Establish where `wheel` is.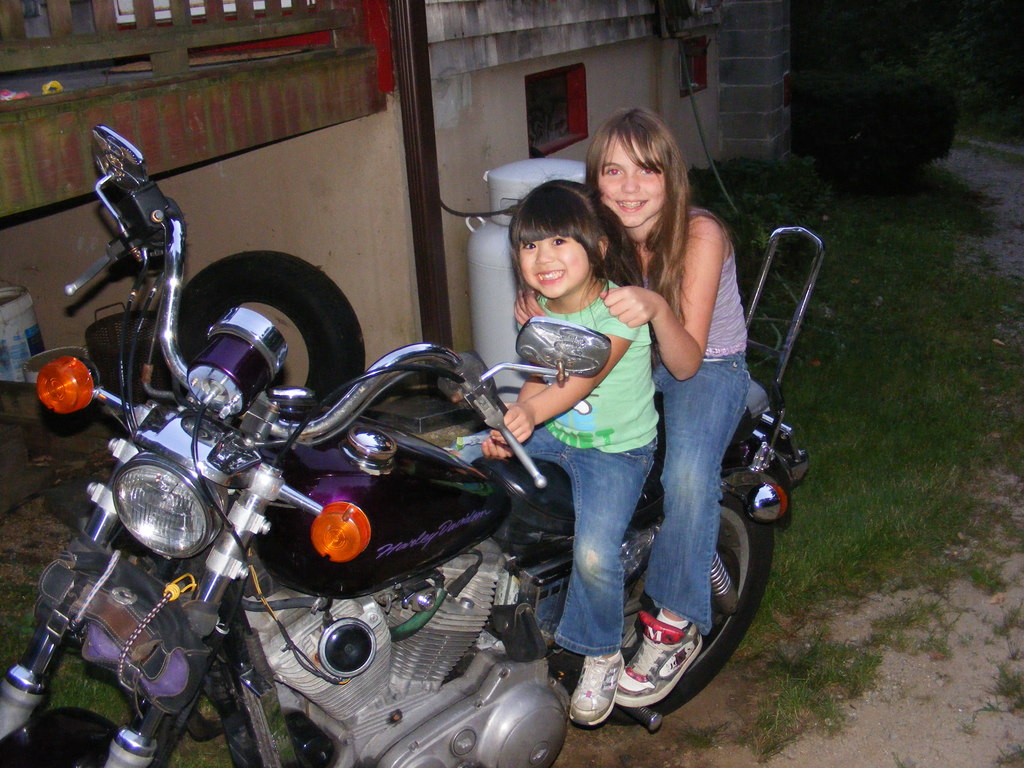
Established at pyautogui.locateOnScreen(560, 484, 777, 712).
